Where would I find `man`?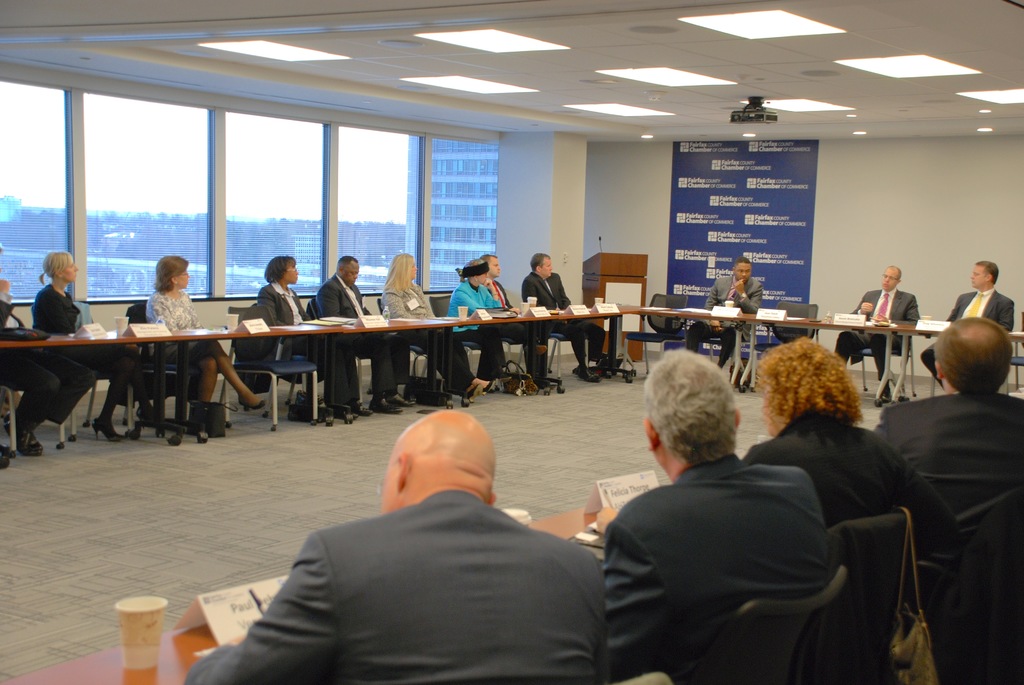
At 201,400,631,673.
